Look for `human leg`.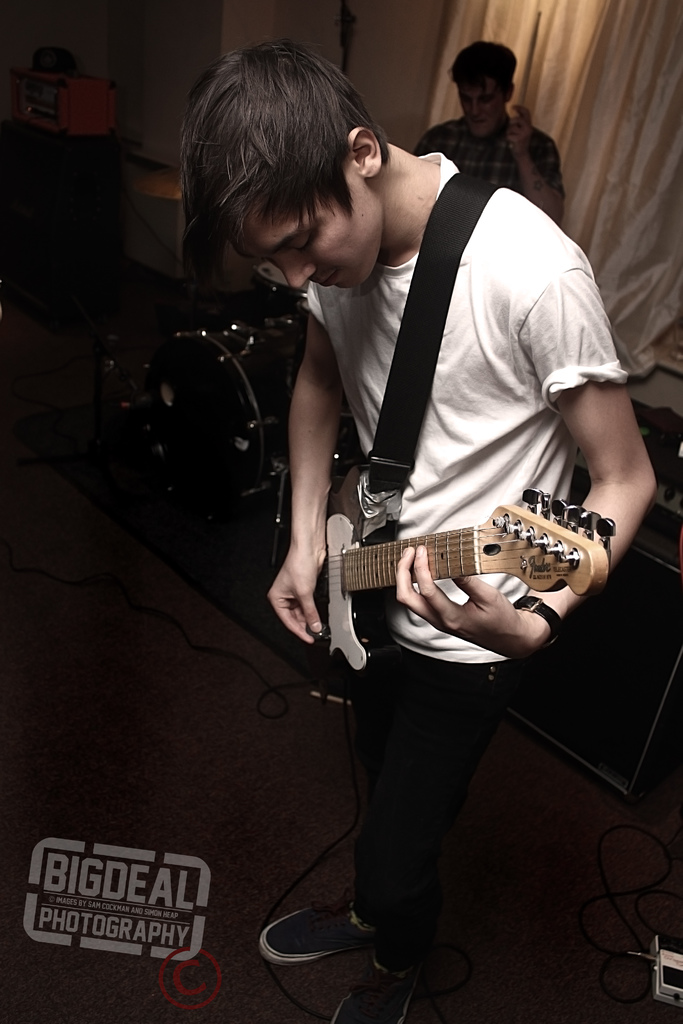
Found: 336,664,511,1023.
